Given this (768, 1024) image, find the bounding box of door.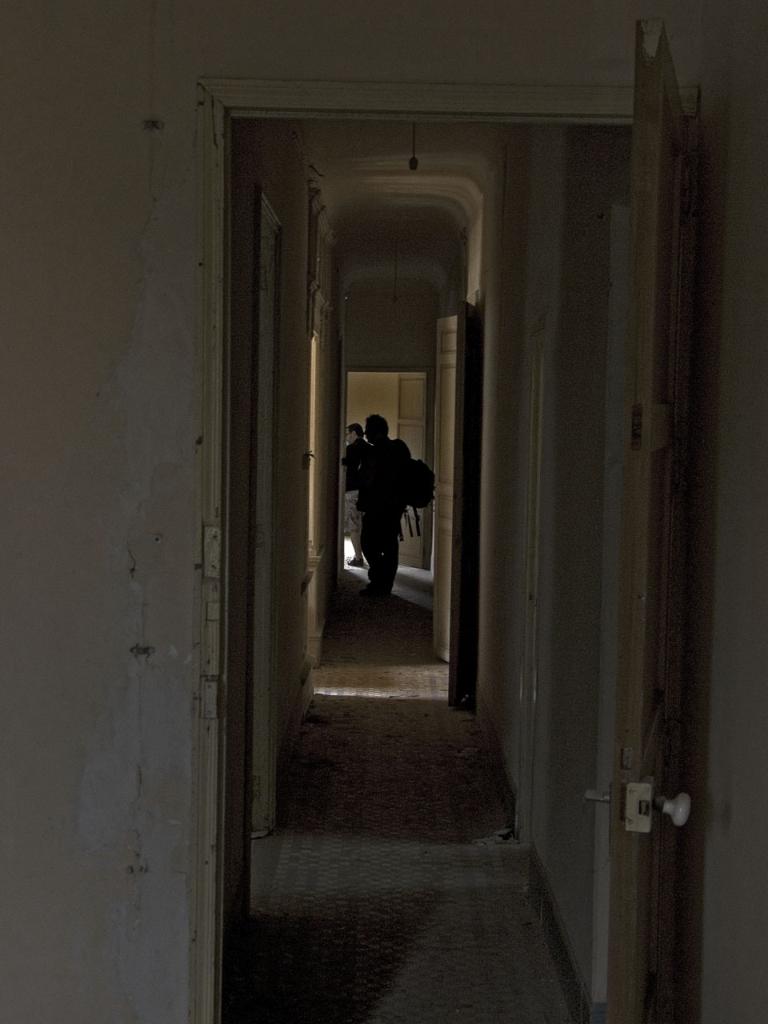
577/17/698/1023.
